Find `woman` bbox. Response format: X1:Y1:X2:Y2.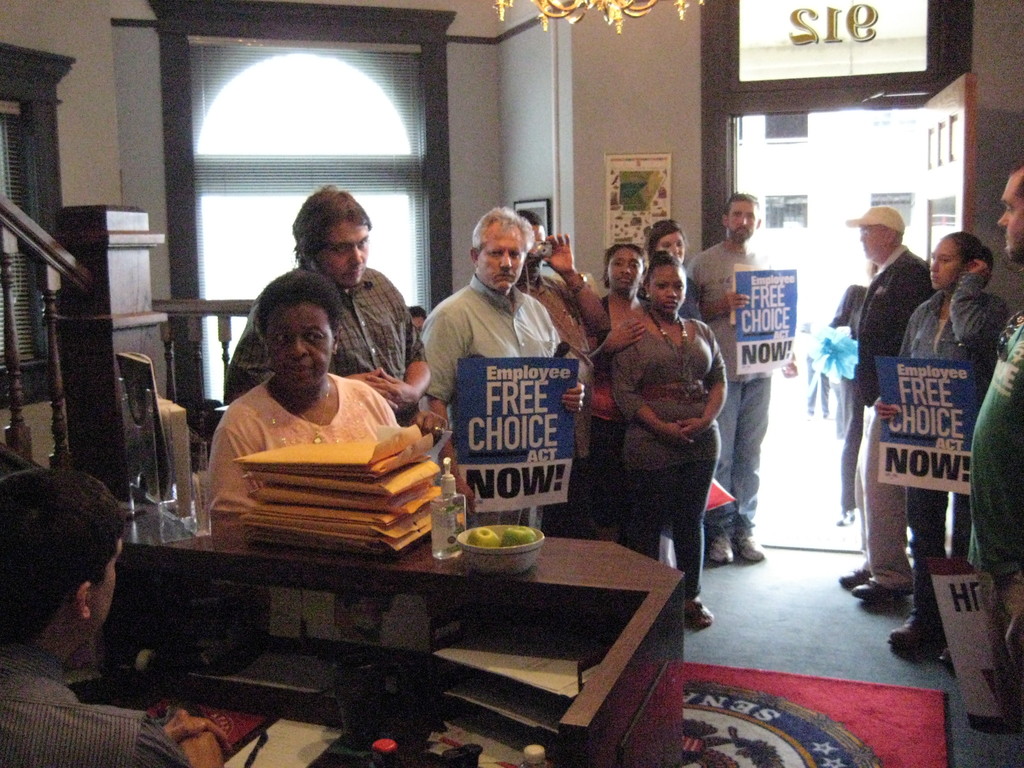
612:250:728:626.
